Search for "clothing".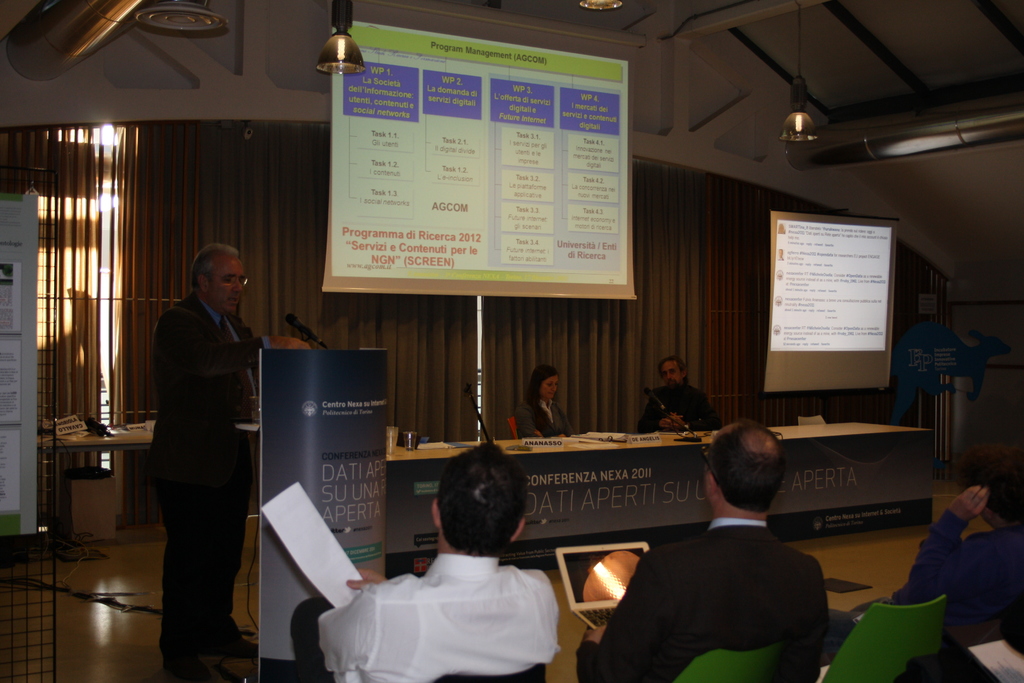
Found at detection(595, 512, 833, 682).
